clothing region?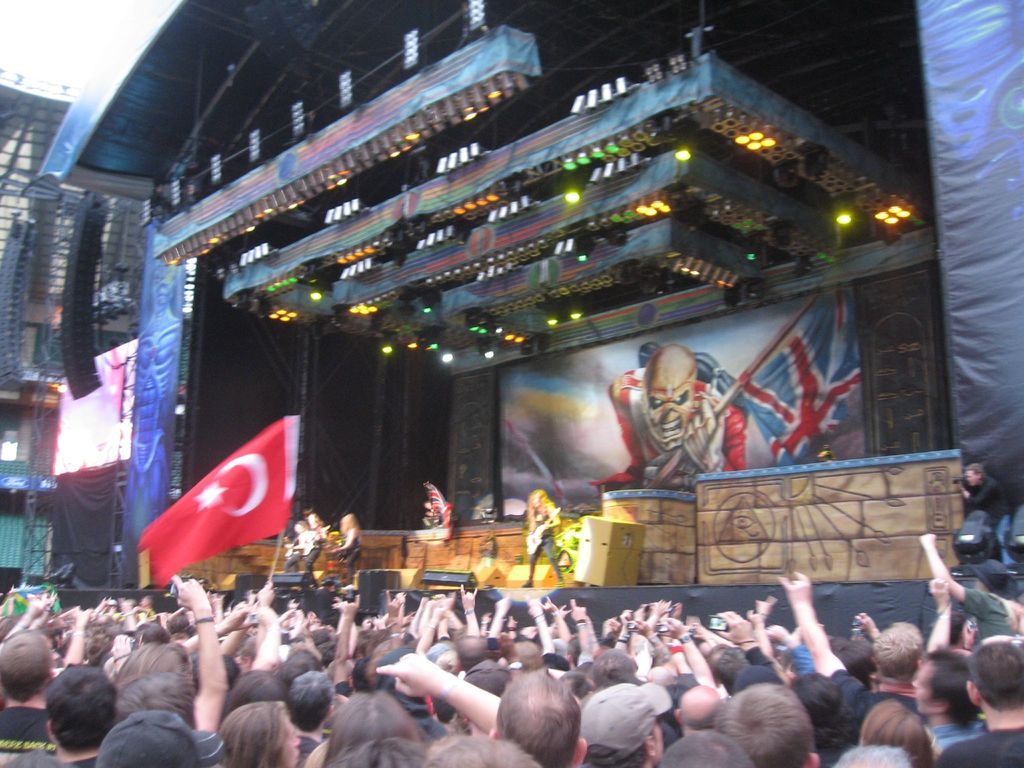
{"left": 345, "top": 529, "right": 362, "bottom": 582}
